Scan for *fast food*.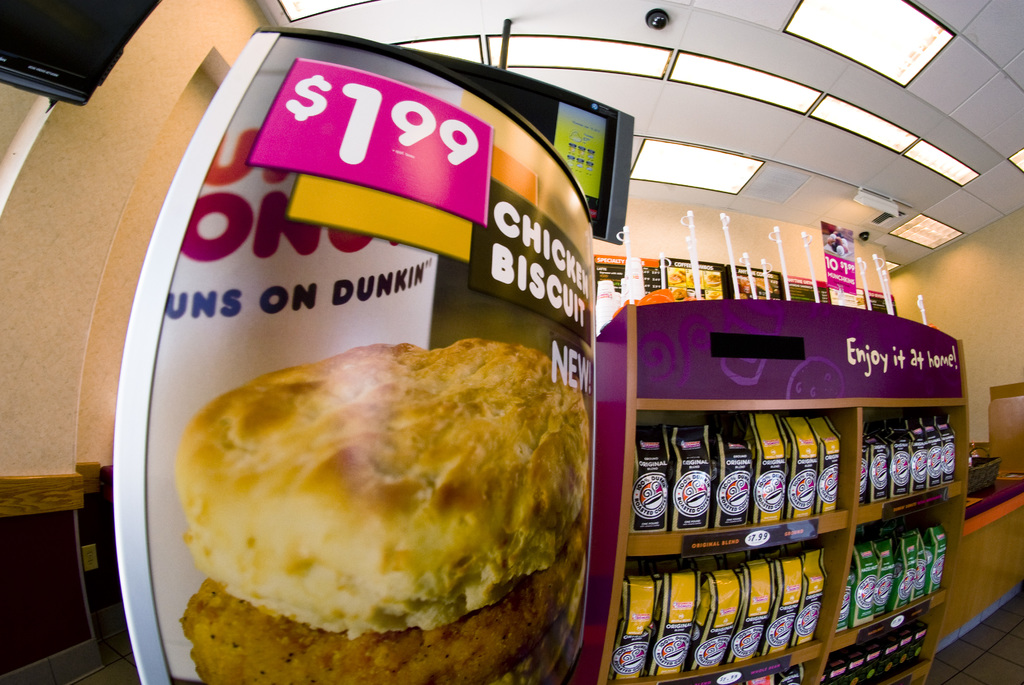
Scan result: (180, 533, 577, 684).
